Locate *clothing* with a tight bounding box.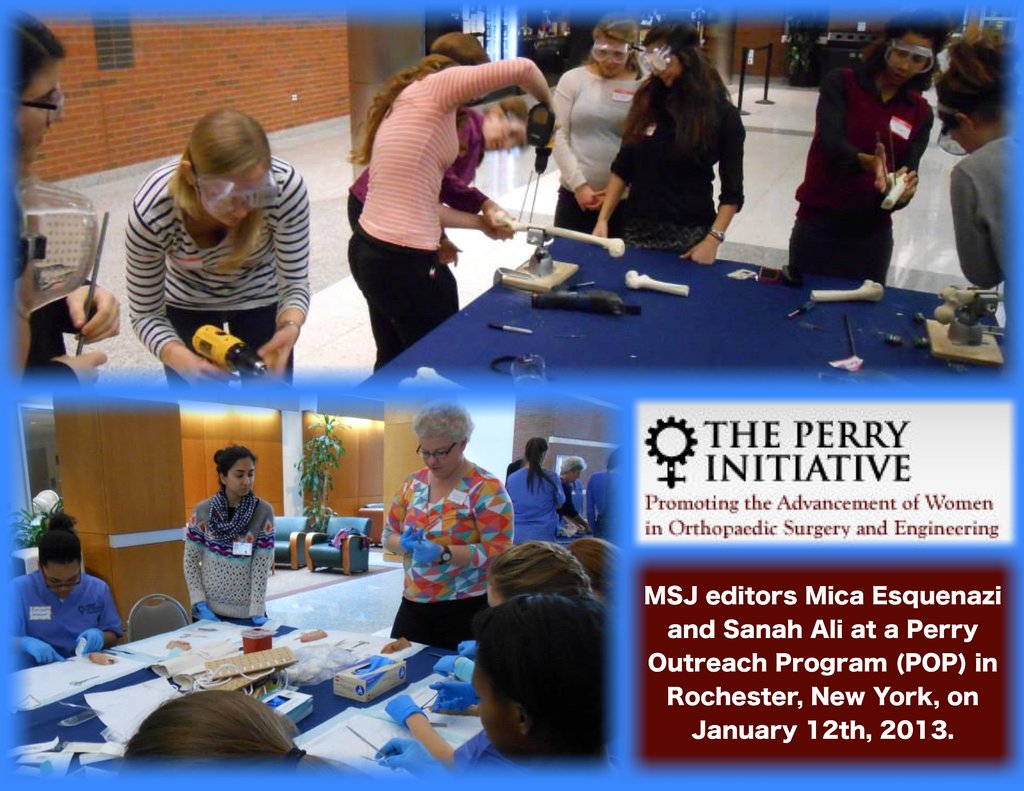
bbox(506, 465, 568, 547).
